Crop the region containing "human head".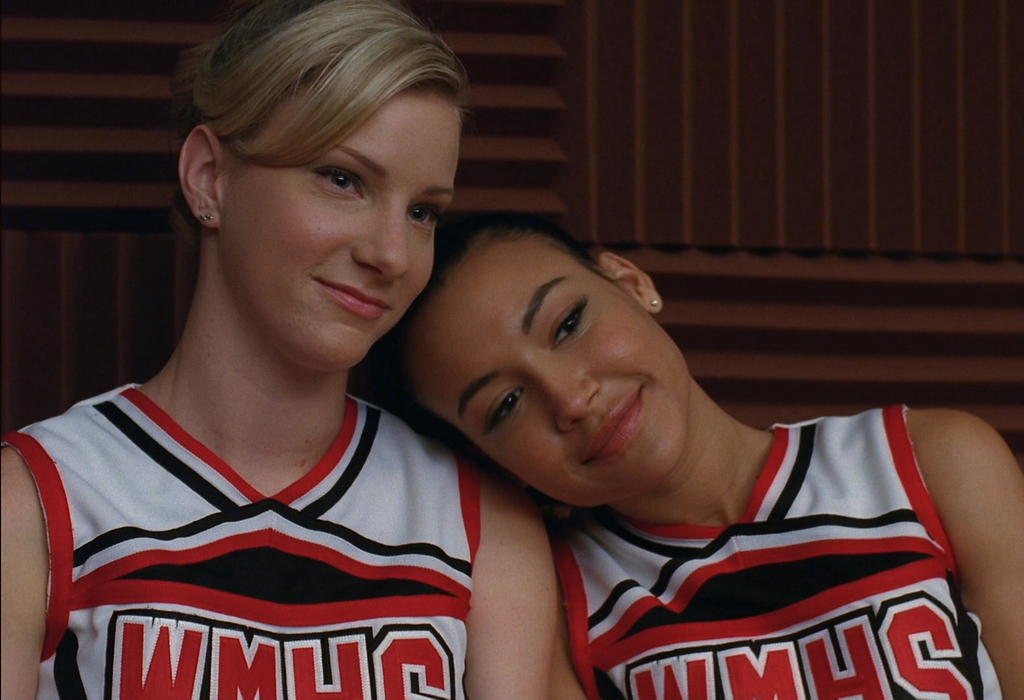
Crop region: BBox(378, 208, 694, 506).
